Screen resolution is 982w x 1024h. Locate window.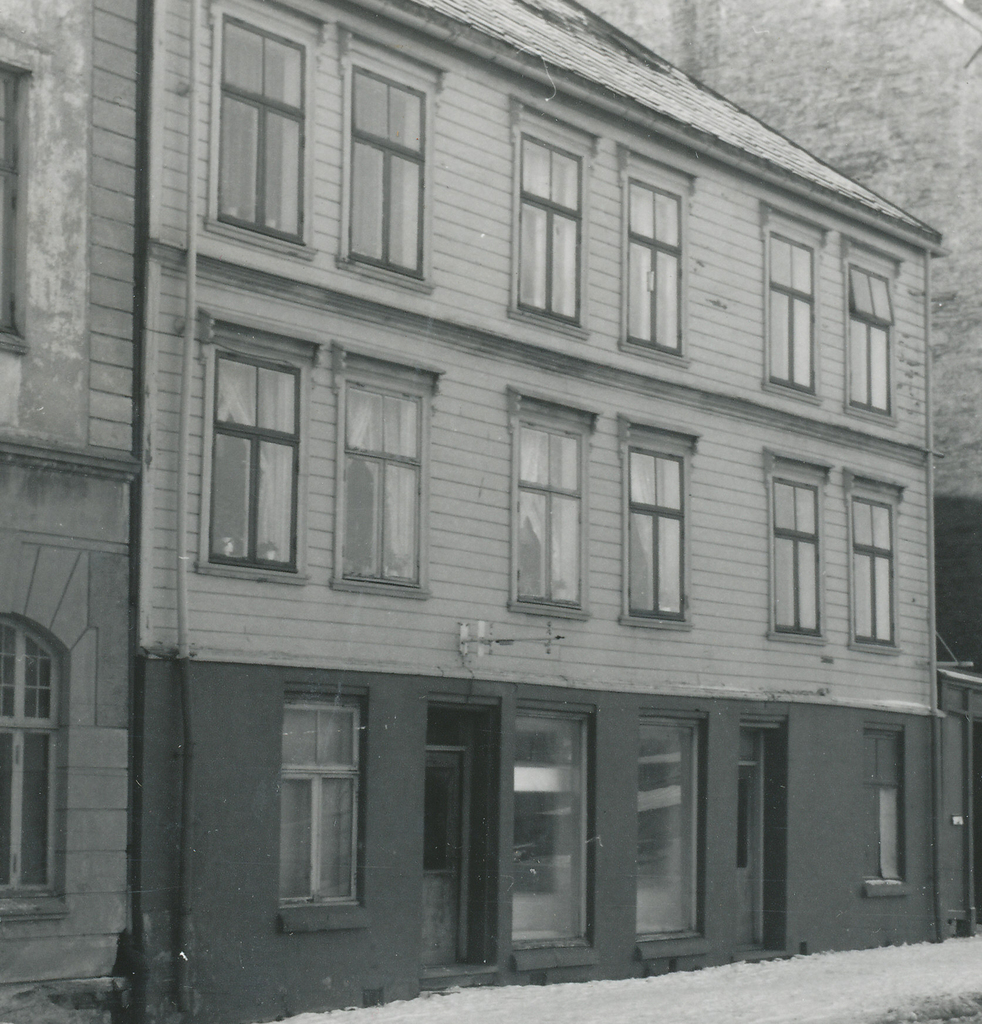
bbox(211, 4, 311, 252).
